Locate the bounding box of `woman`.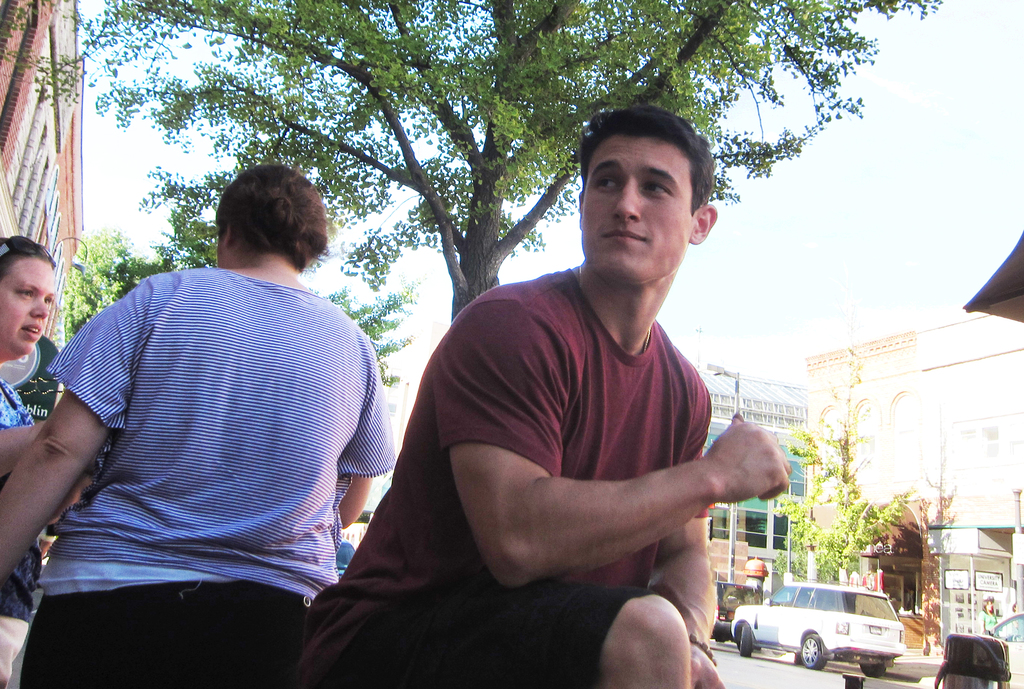
Bounding box: {"x1": 0, "y1": 228, "x2": 54, "y2": 608}.
